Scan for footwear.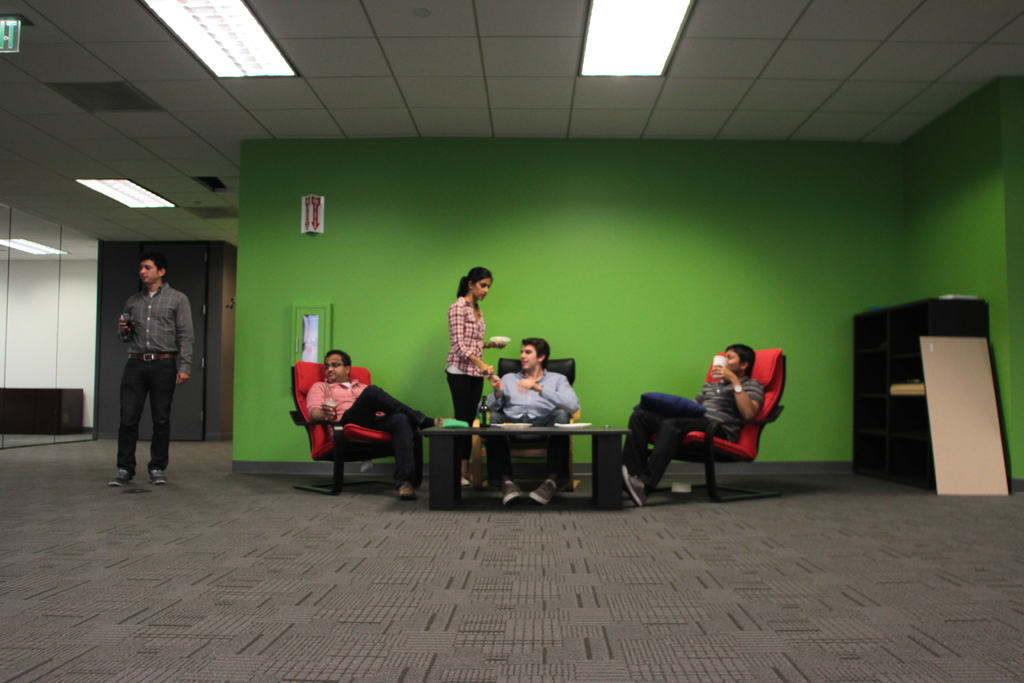
Scan result: (527,475,559,507).
